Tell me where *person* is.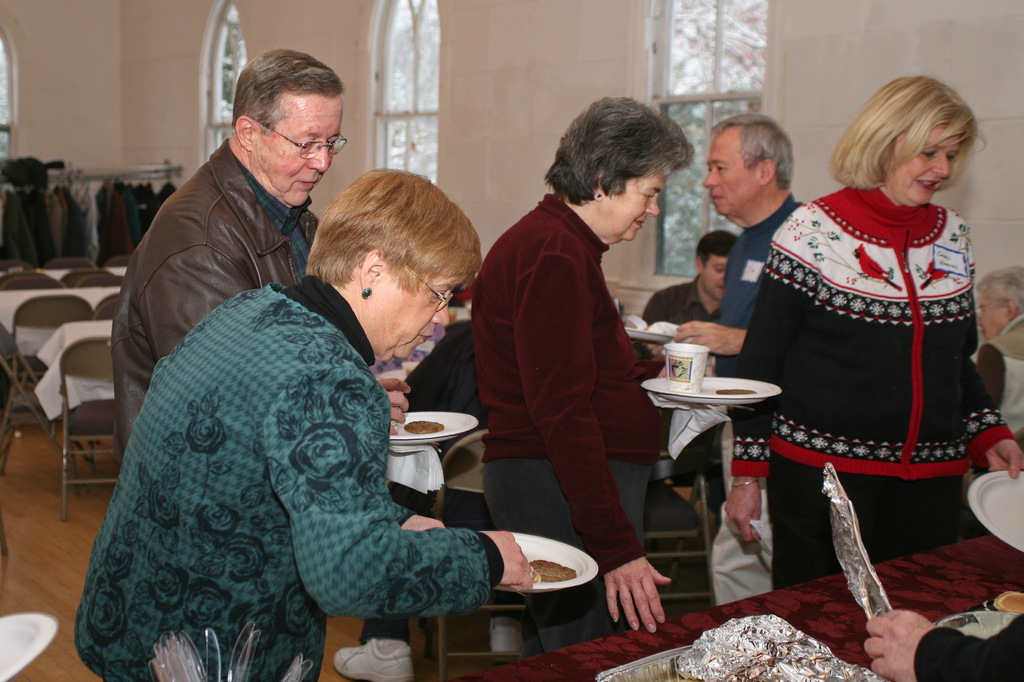
*person* is at left=670, top=111, right=811, bottom=610.
